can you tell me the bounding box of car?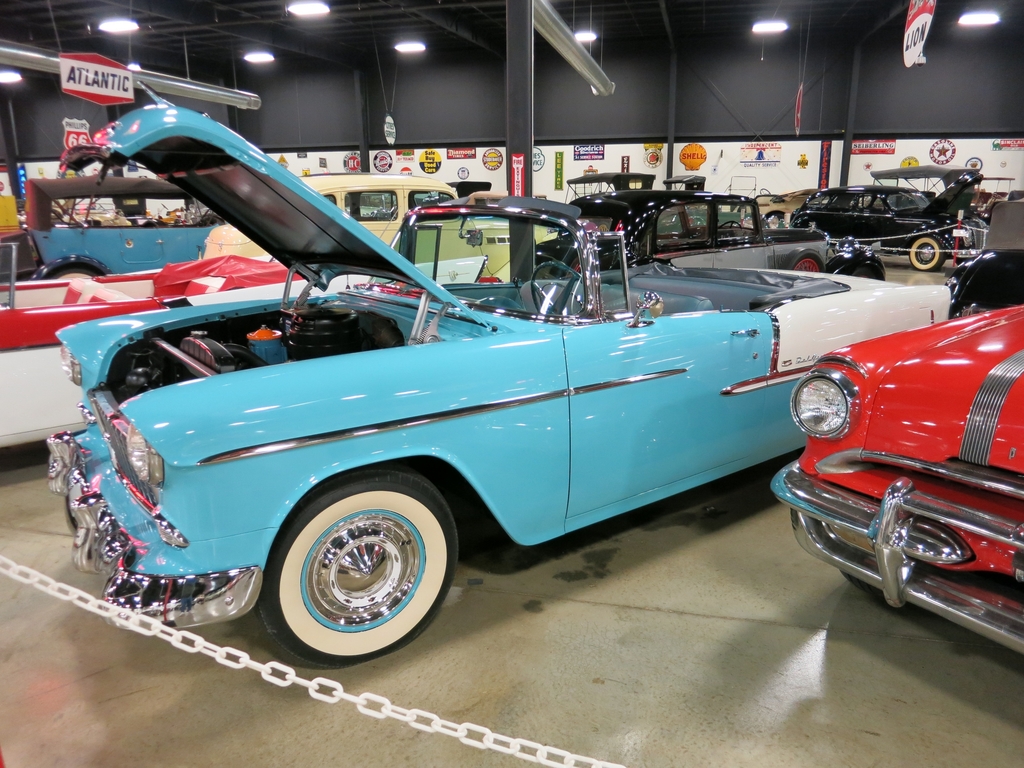
rect(655, 202, 747, 232).
